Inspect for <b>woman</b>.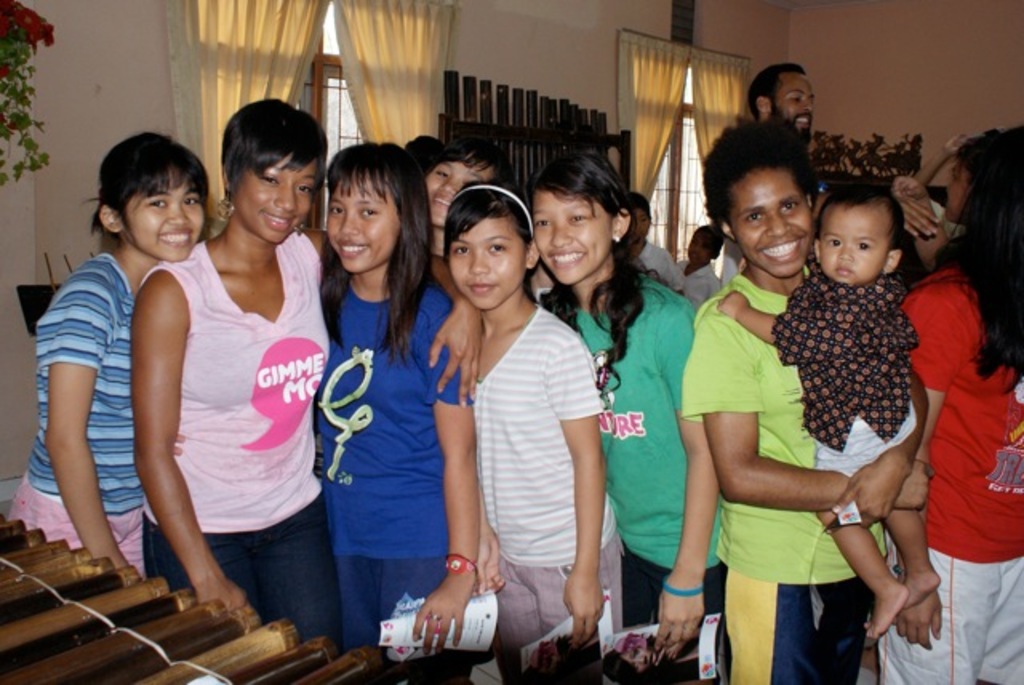
Inspection: crop(128, 99, 488, 613).
